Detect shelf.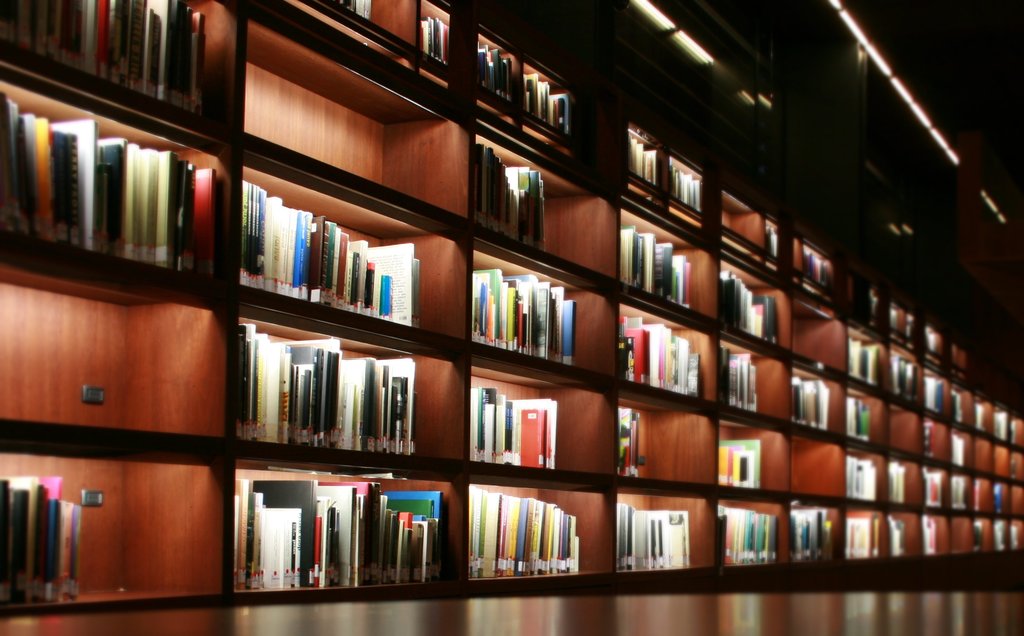
Detected at 465,343,630,486.
